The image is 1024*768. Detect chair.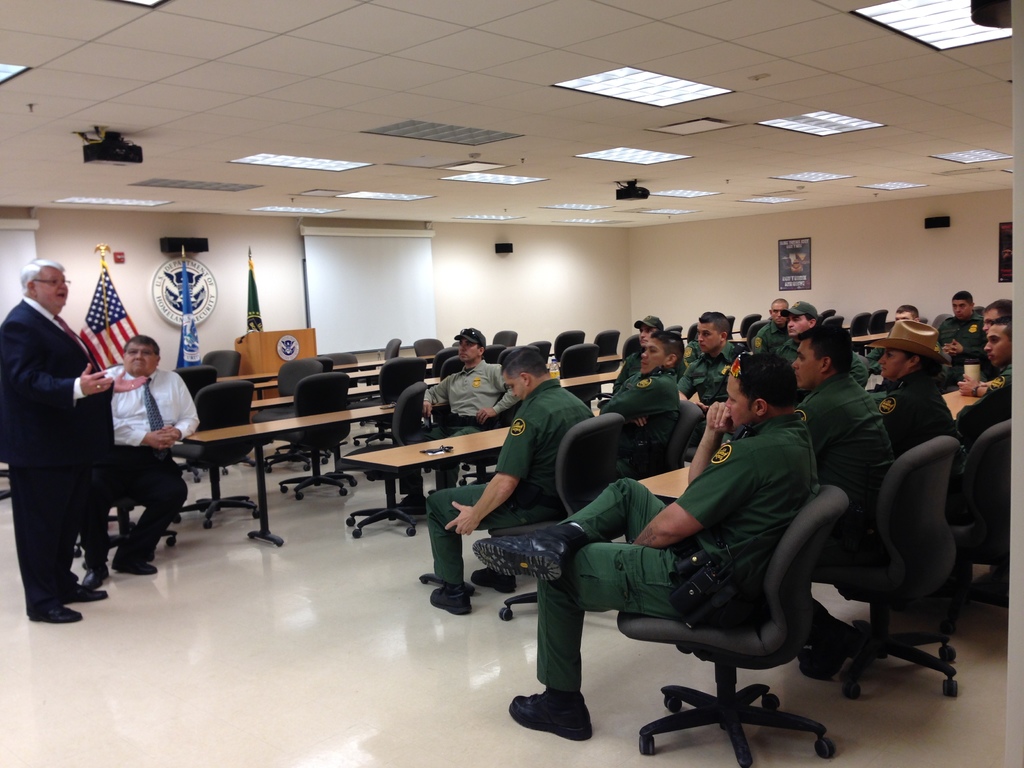
Detection: 355 335 403 423.
